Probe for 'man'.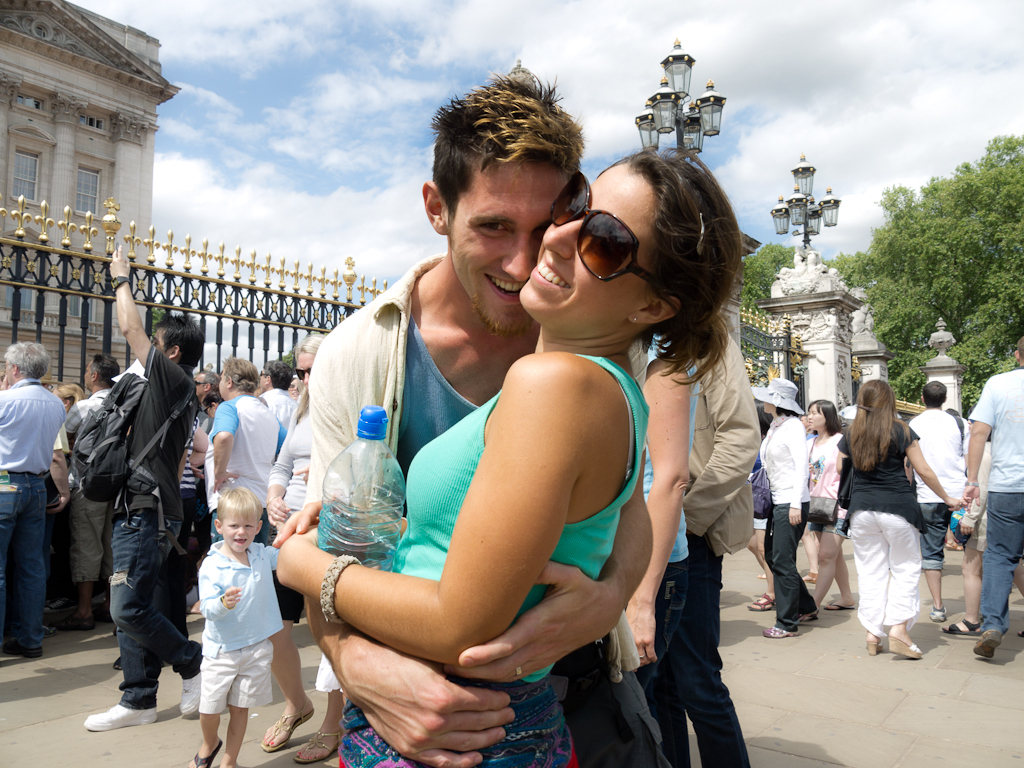
Probe result: 83, 243, 203, 732.
